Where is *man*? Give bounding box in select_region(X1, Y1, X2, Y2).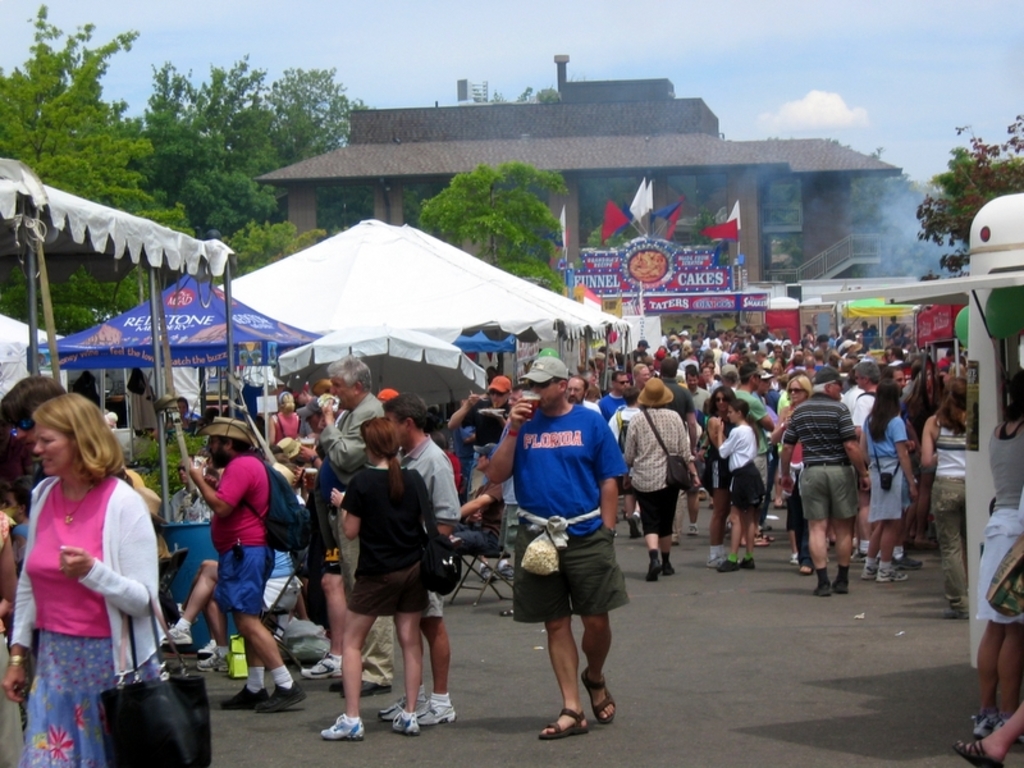
select_region(0, 374, 69, 492).
